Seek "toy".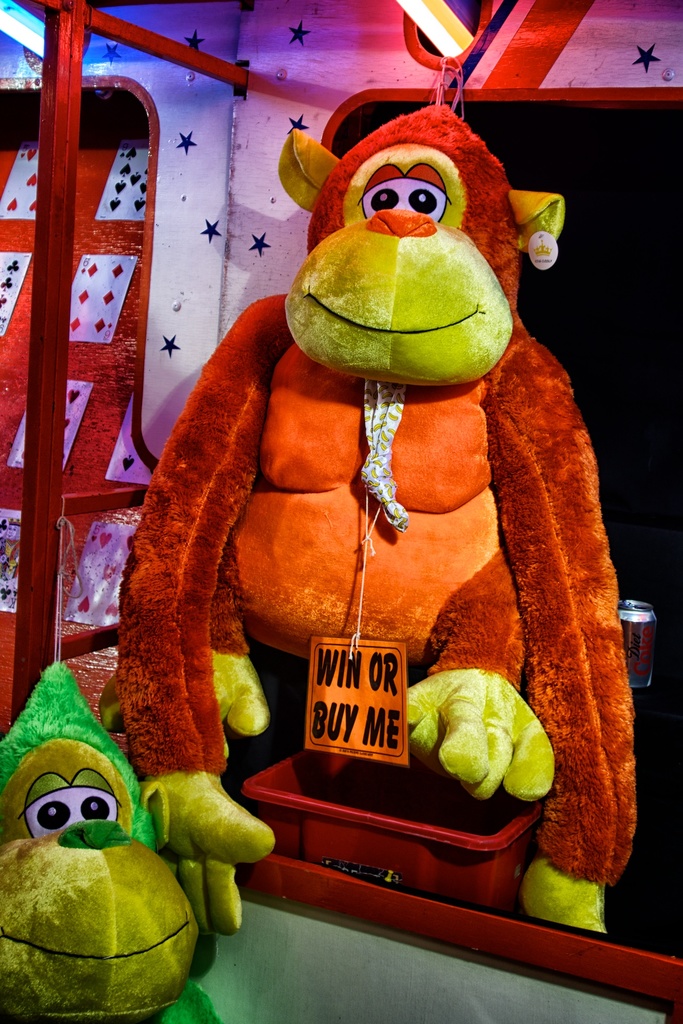
3:739:197:1023.
